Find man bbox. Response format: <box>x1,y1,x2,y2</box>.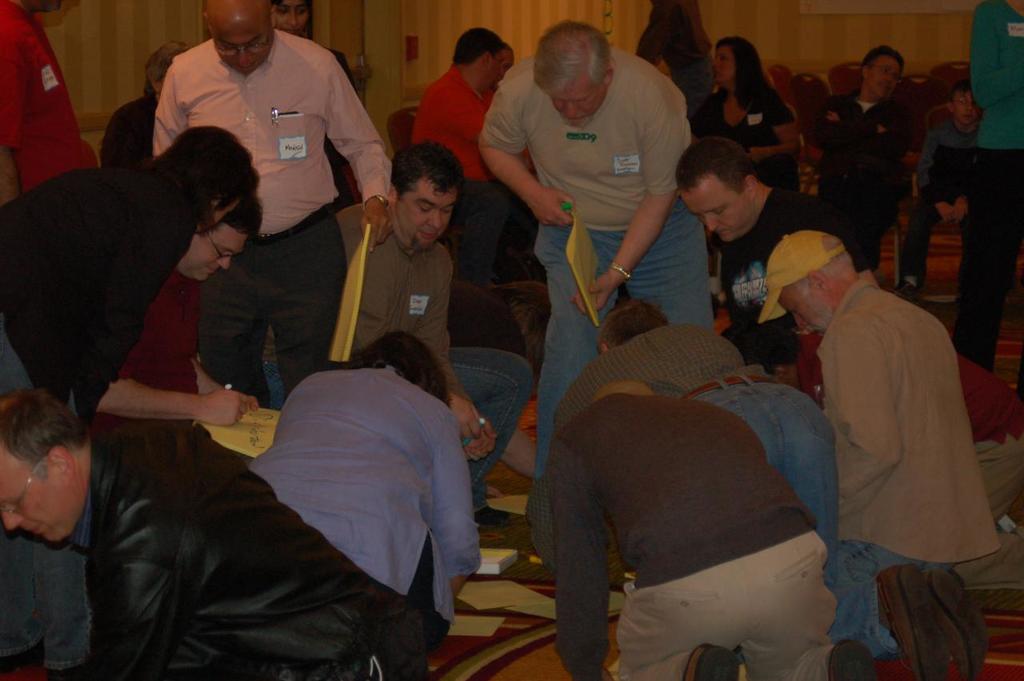
<box>759,235,1000,680</box>.
